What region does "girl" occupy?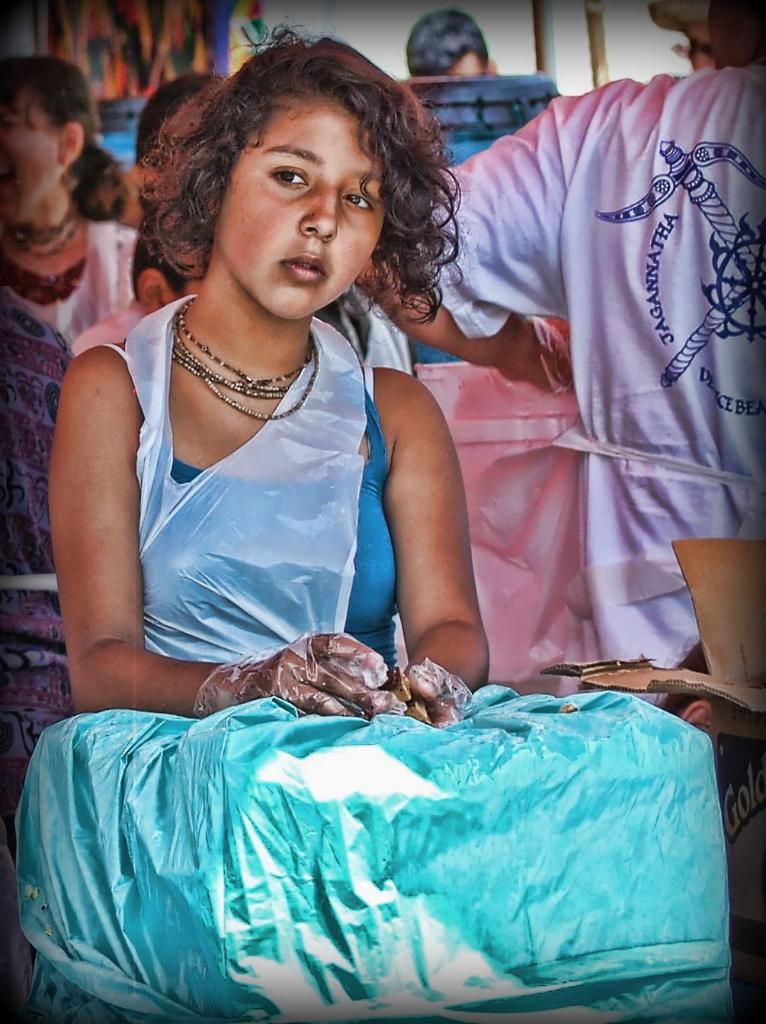
[59, 21, 498, 724].
